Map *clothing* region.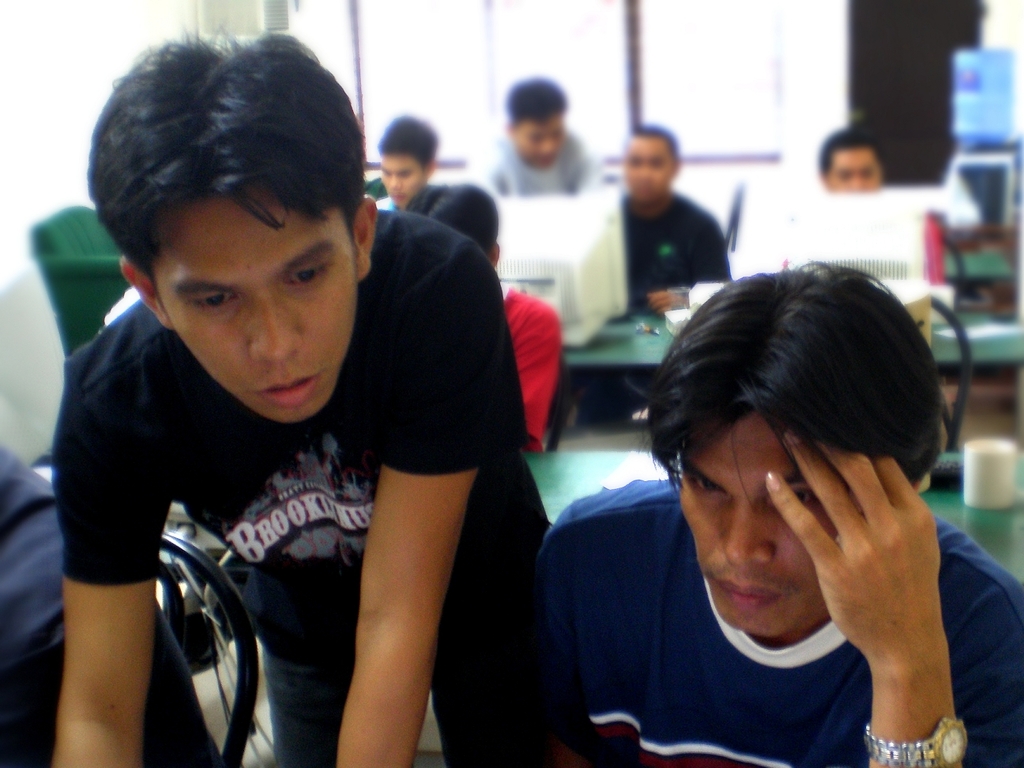
Mapped to rect(51, 211, 553, 767).
